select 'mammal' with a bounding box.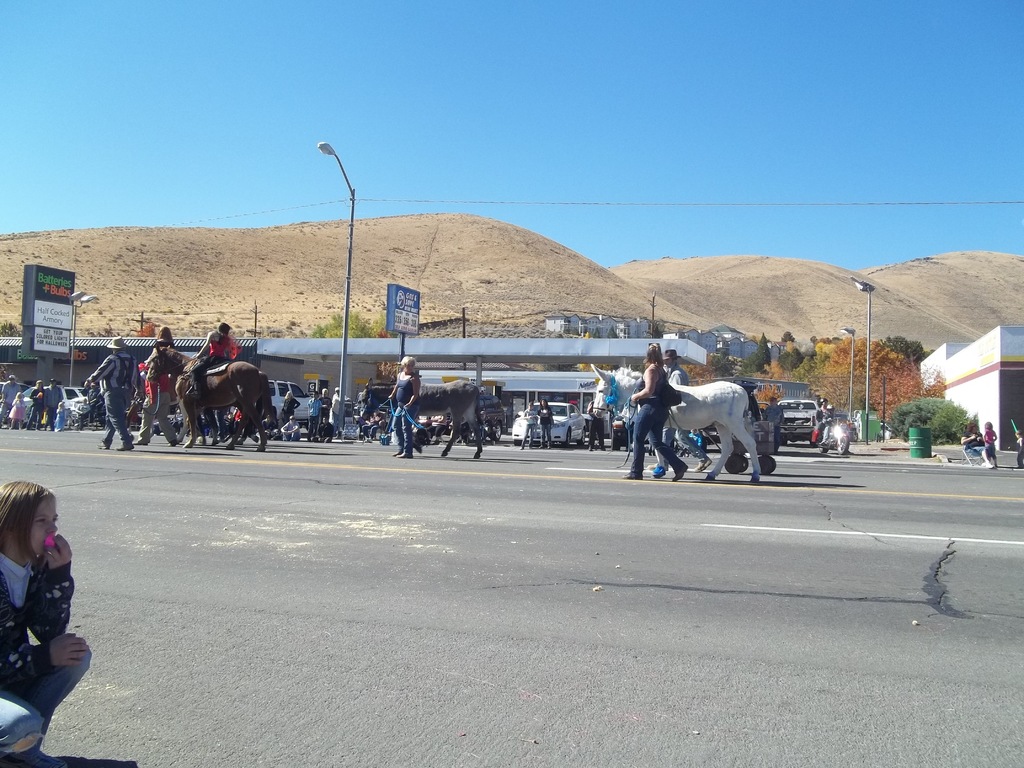
Rect(618, 342, 677, 481).
